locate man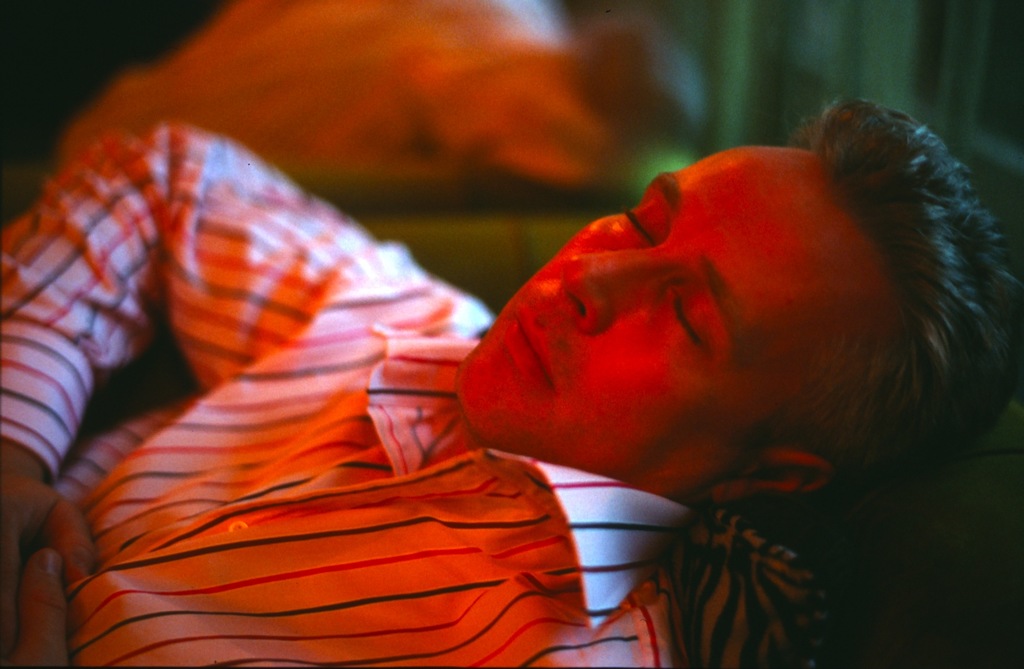
bbox=(0, 92, 1023, 668)
